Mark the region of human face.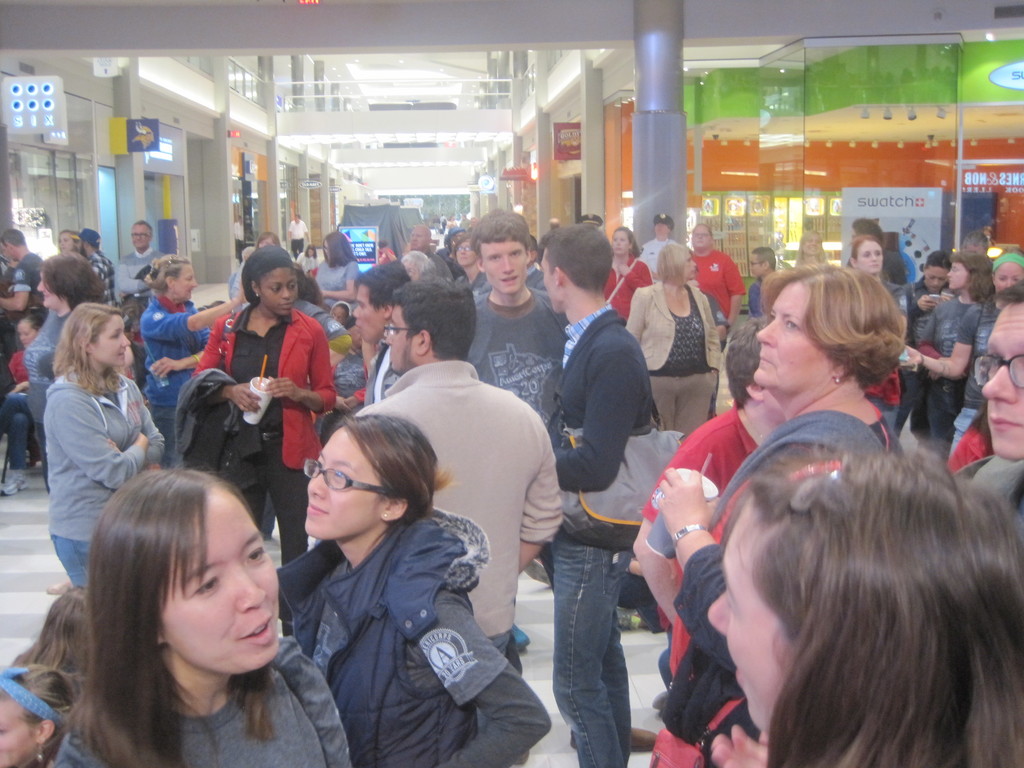
Region: 25,317,33,342.
